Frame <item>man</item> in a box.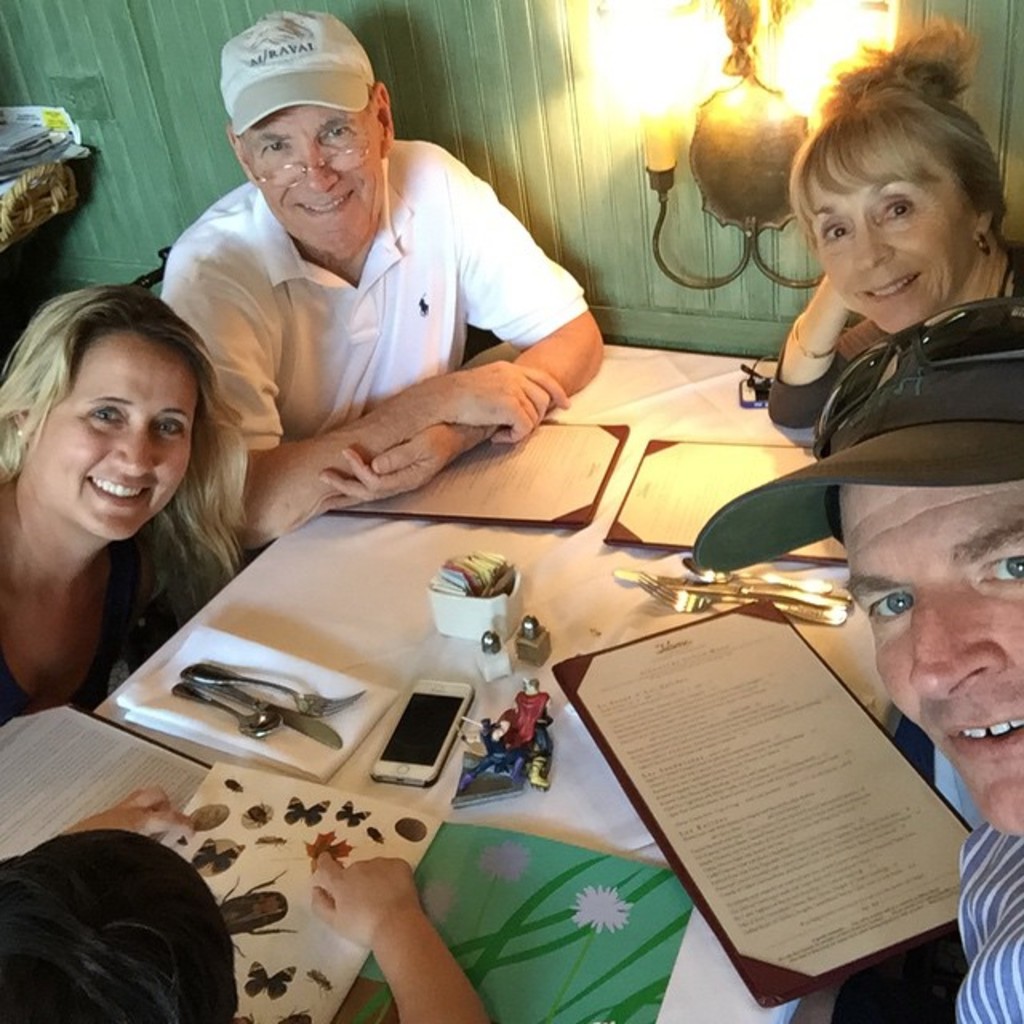
[x1=819, y1=298, x2=1022, y2=1022].
